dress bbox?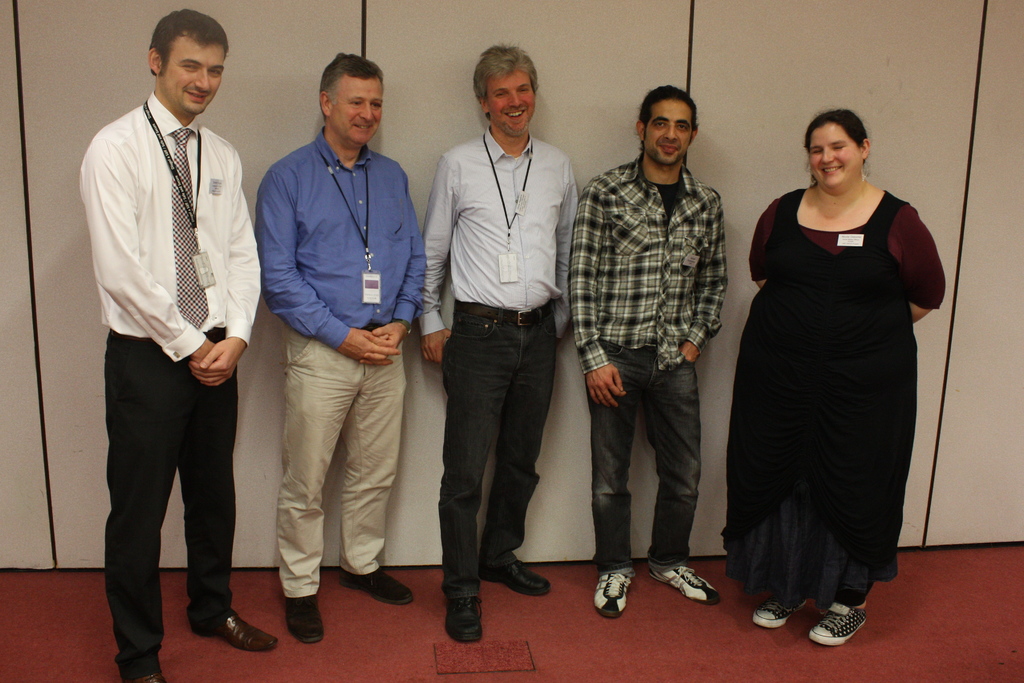
{"x1": 720, "y1": 190, "x2": 947, "y2": 611}
